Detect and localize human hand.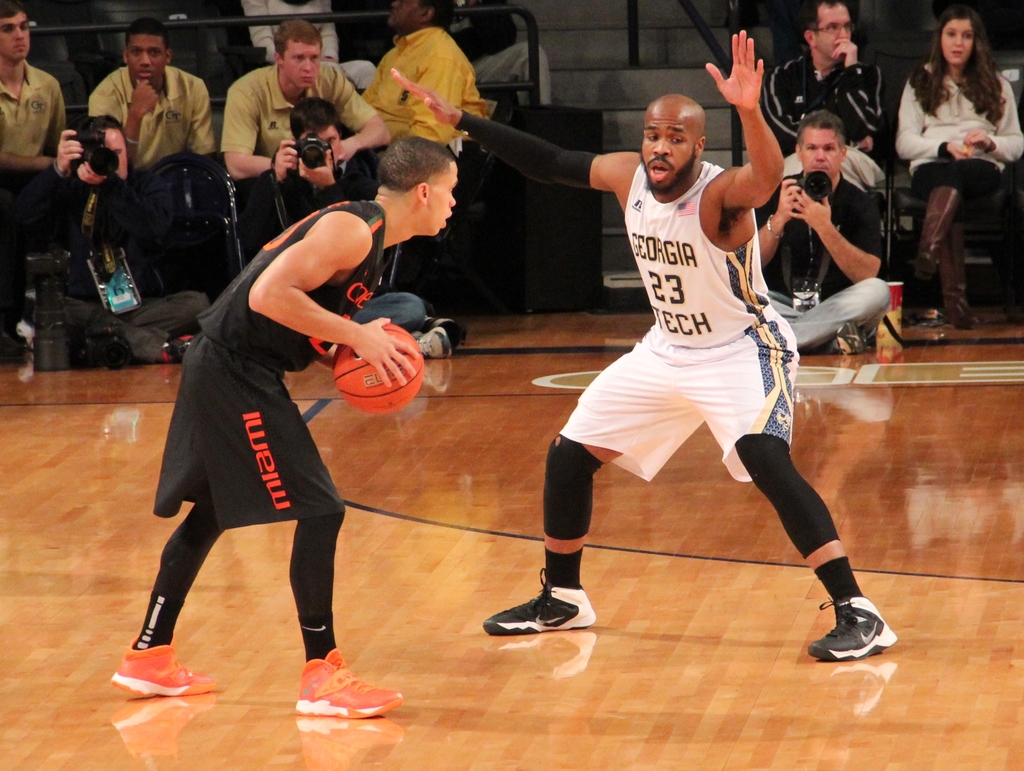
Localized at {"x1": 53, "y1": 129, "x2": 83, "y2": 174}.
